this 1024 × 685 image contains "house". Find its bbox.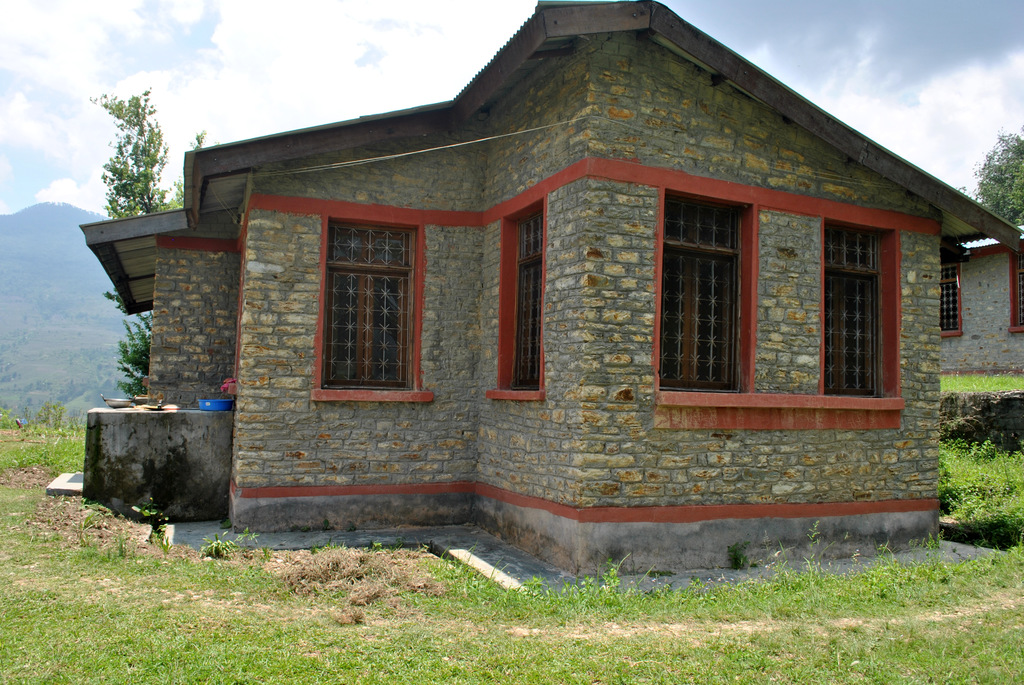
detection(938, 223, 1023, 379).
